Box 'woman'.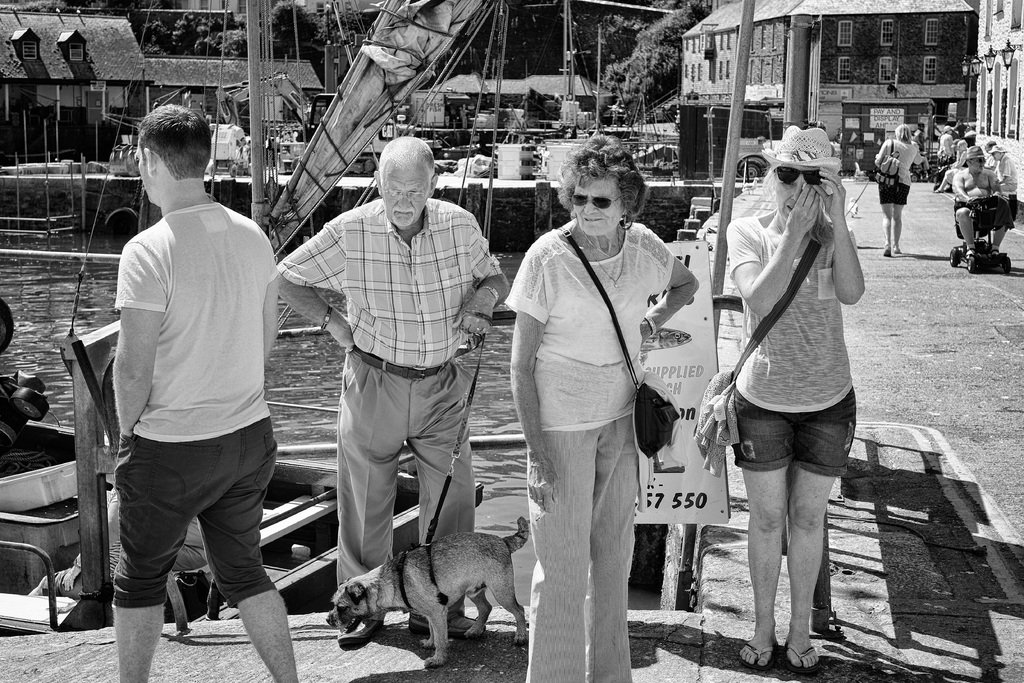
rect(501, 133, 703, 682).
